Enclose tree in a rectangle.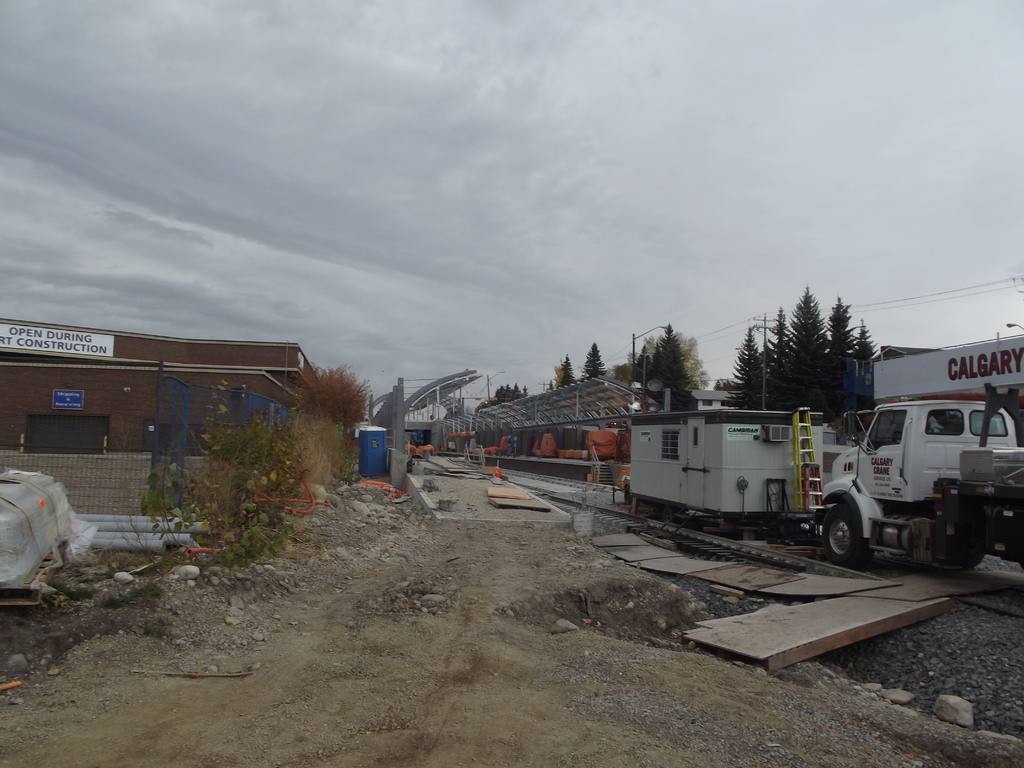
[556,357,578,385].
